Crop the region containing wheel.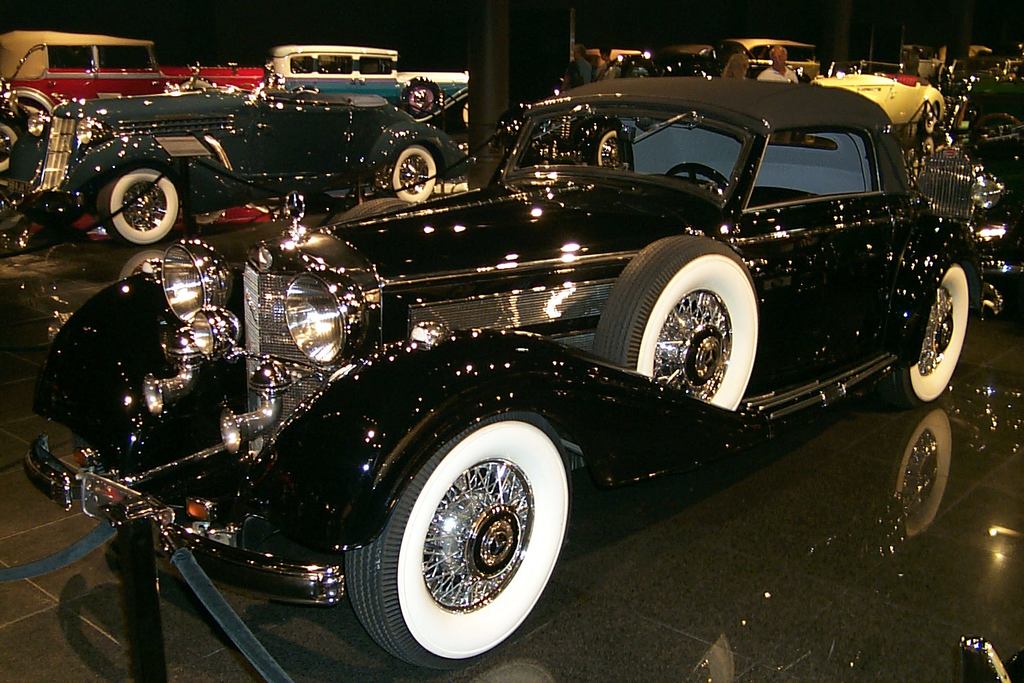
Crop region: (390, 143, 437, 202).
